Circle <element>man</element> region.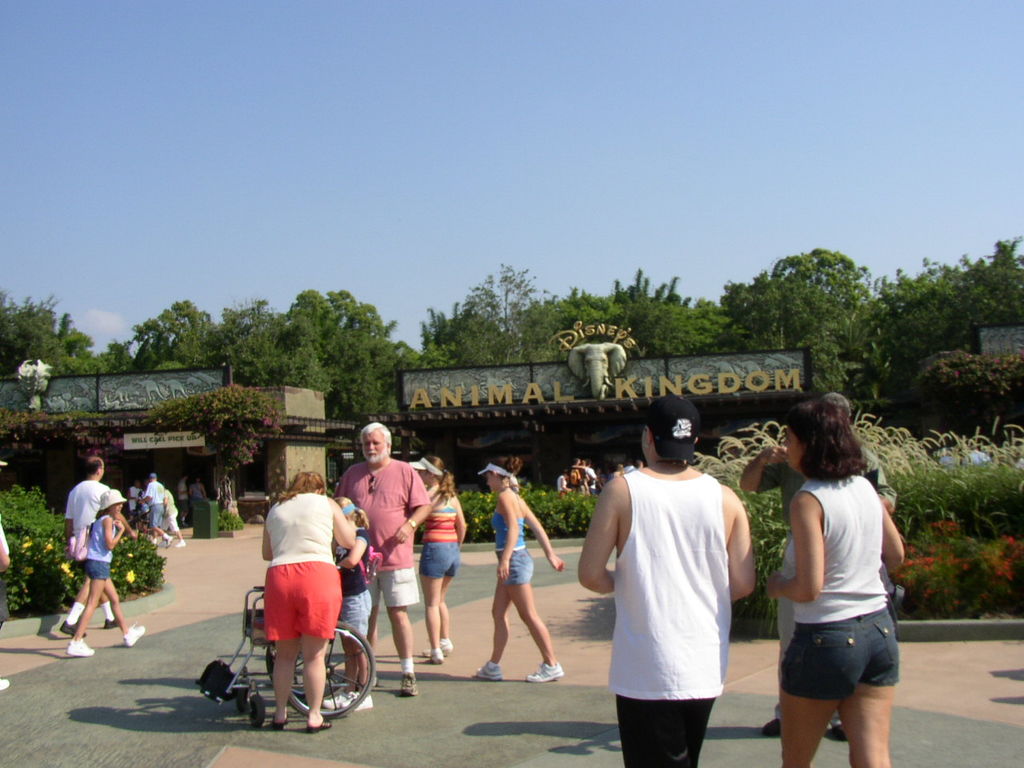
Region: locate(58, 458, 119, 638).
